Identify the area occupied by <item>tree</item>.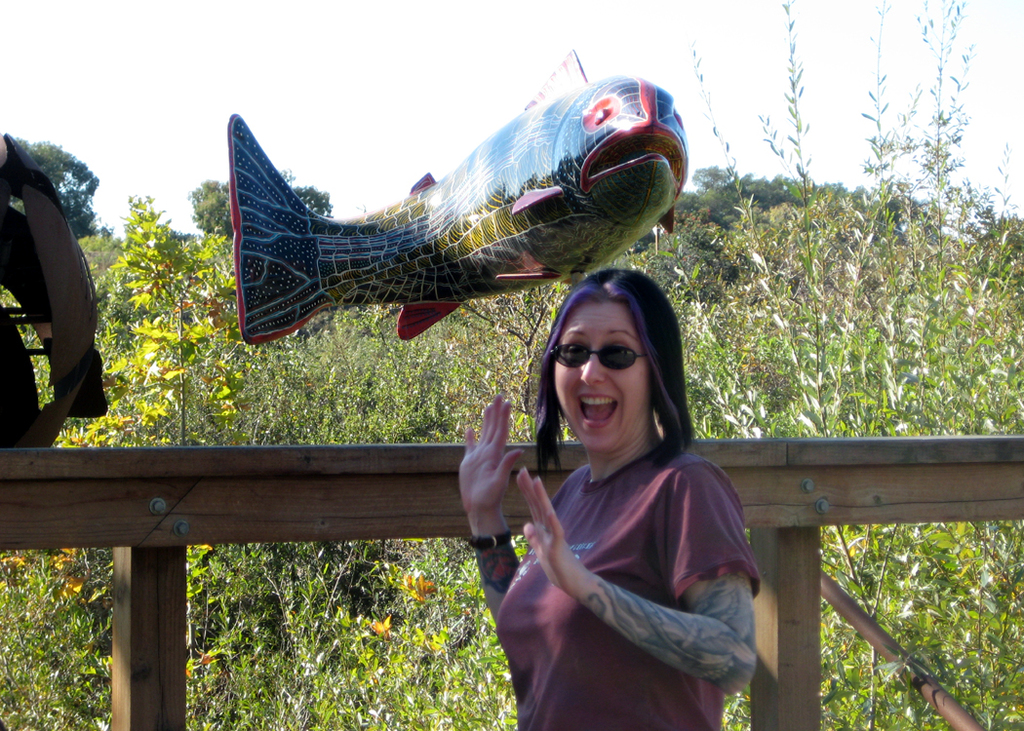
Area: [6, 135, 99, 227].
